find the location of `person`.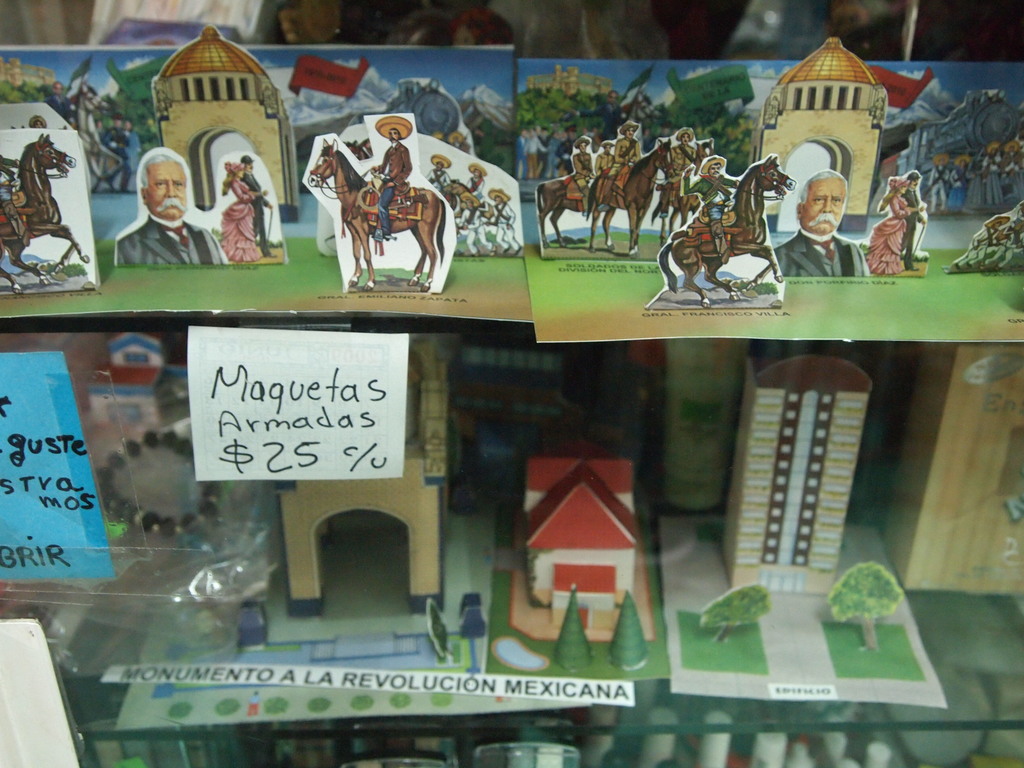
Location: pyautogui.locateOnScreen(951, 156, 970, 207).
